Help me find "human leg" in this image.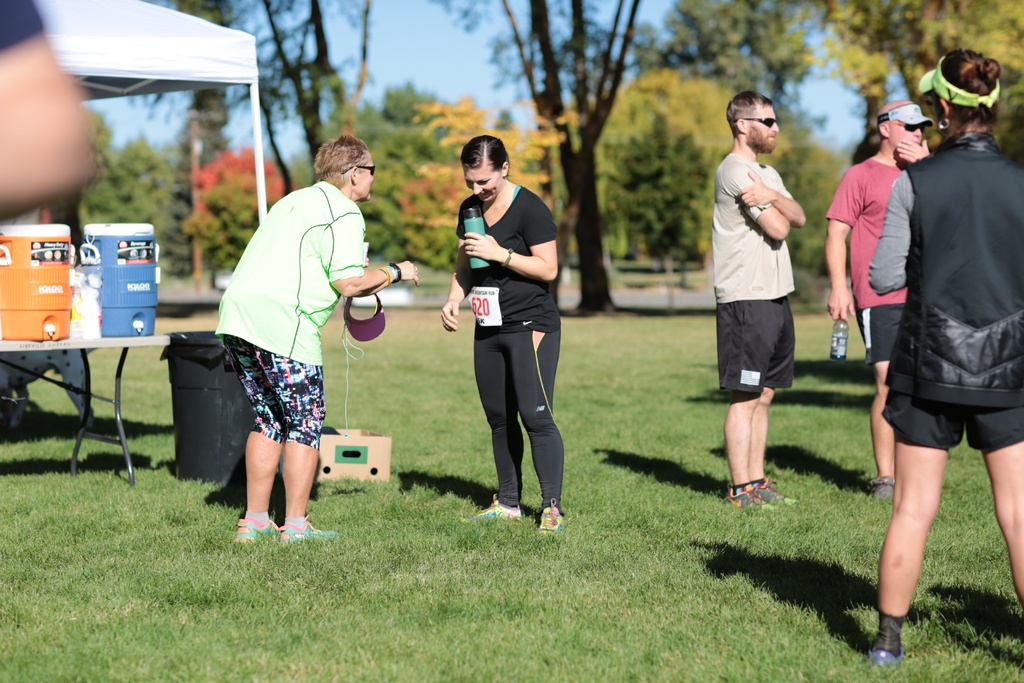
Found it: <box>863,320,965,673</box>.
